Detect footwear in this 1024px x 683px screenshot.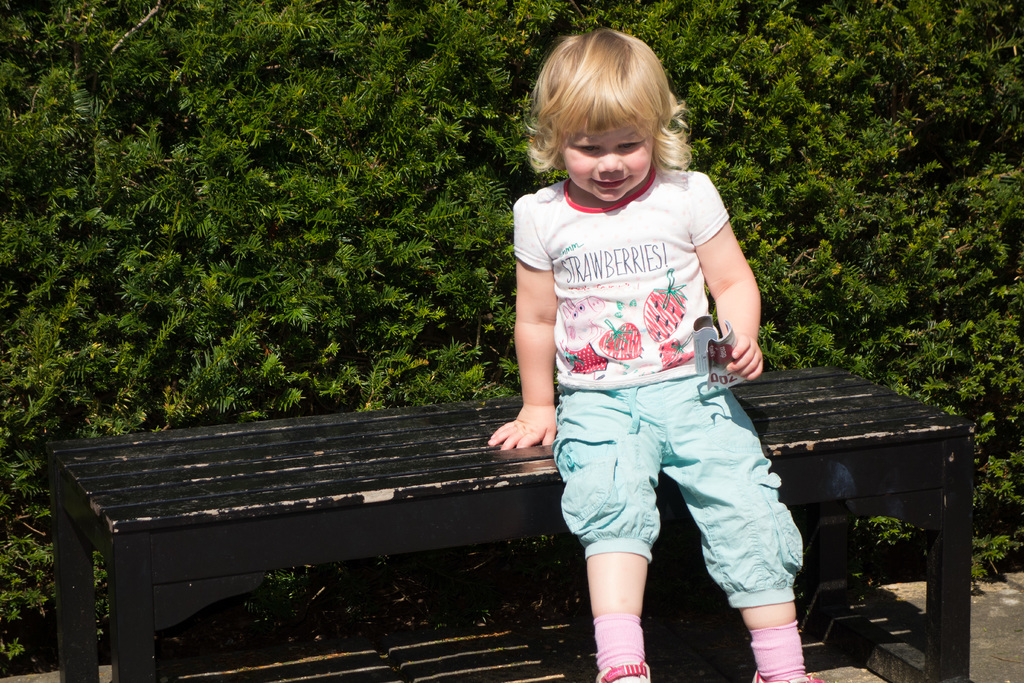
Detection: box(595, 663, 651, 682).
